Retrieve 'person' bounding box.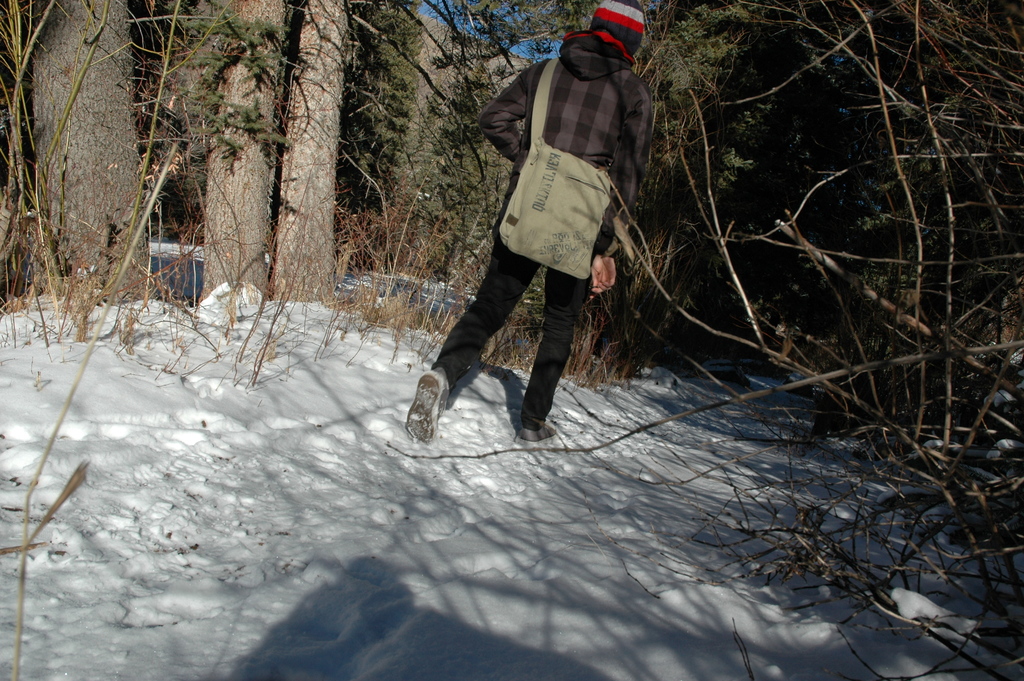
Bounding box: [left=428, top=33, right=660, bottom=457].
